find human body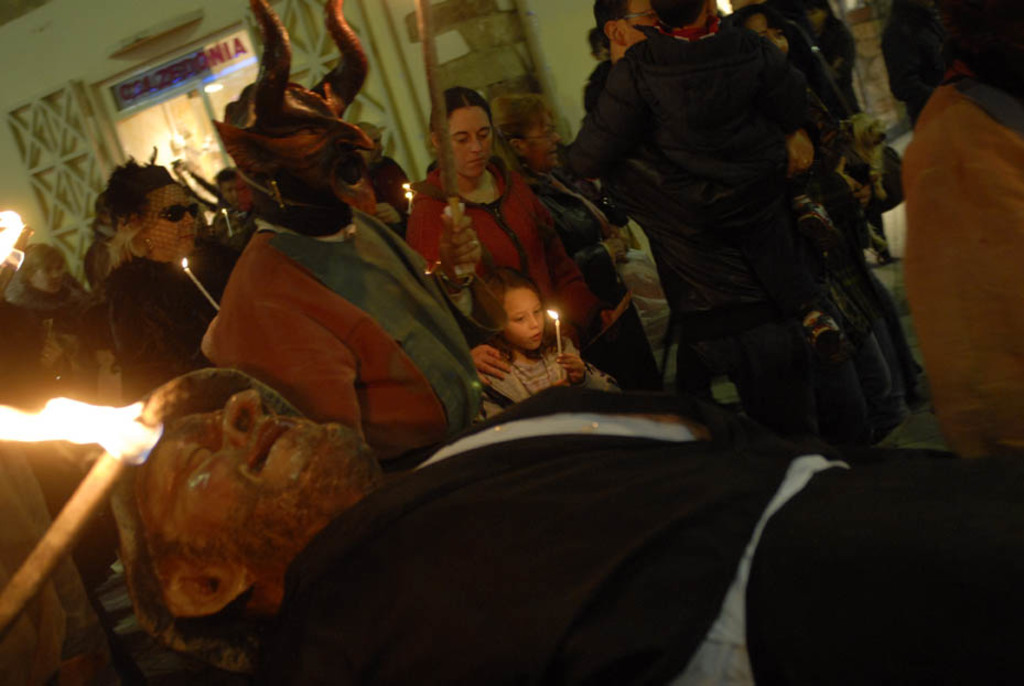
(left=412, top=167, right=561, bottom=306)
